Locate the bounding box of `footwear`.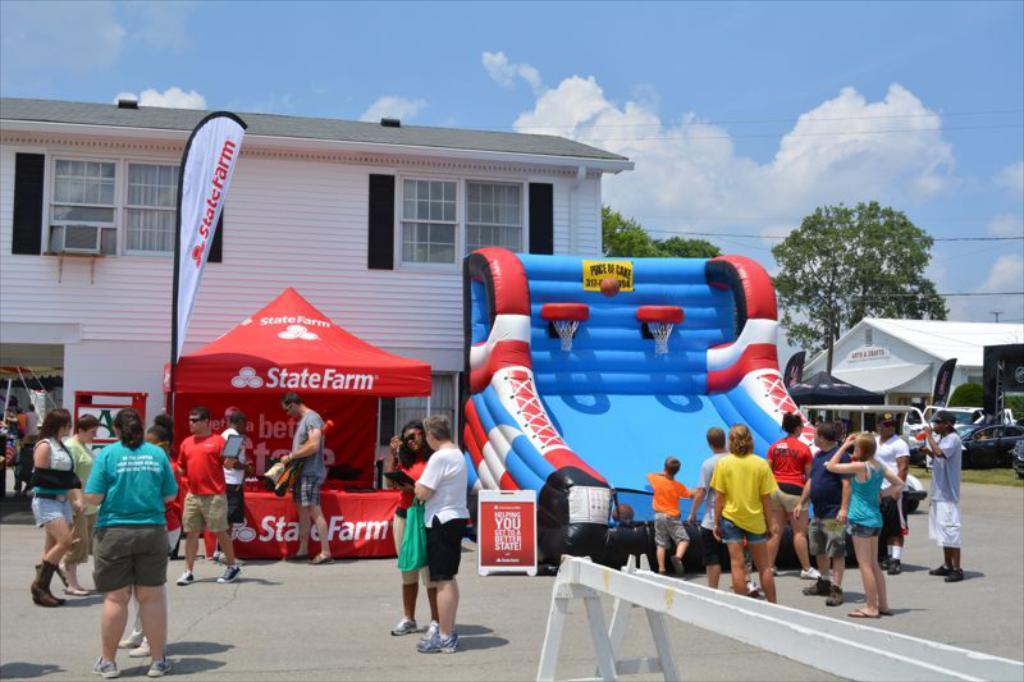
Bounding box: <region>388, 614, 419, 638</region>.
